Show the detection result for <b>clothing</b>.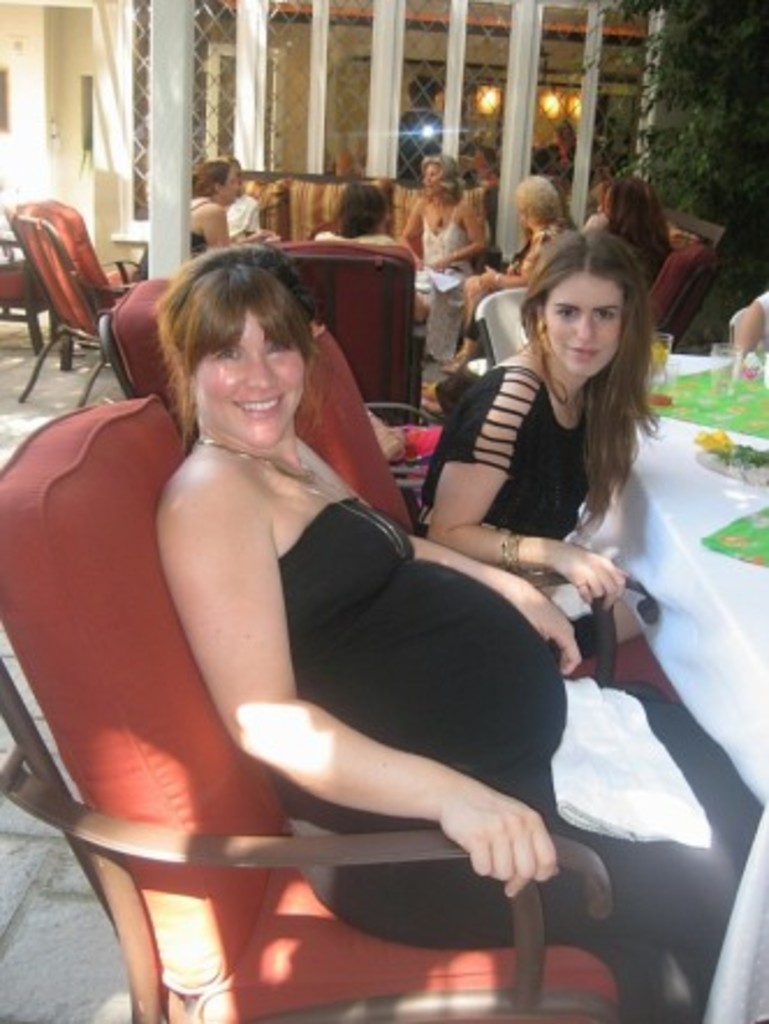
[415, 352, 598, 540].
